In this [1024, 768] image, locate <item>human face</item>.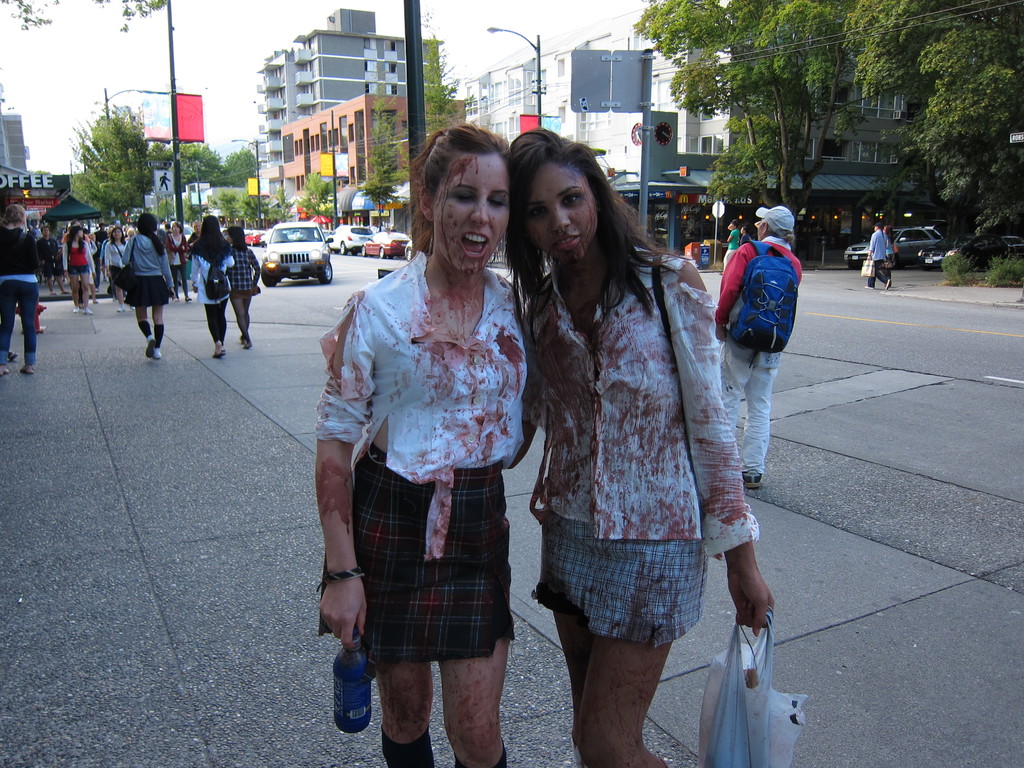
Bounding box: left=195, top=223, right=202, bottom=233.
